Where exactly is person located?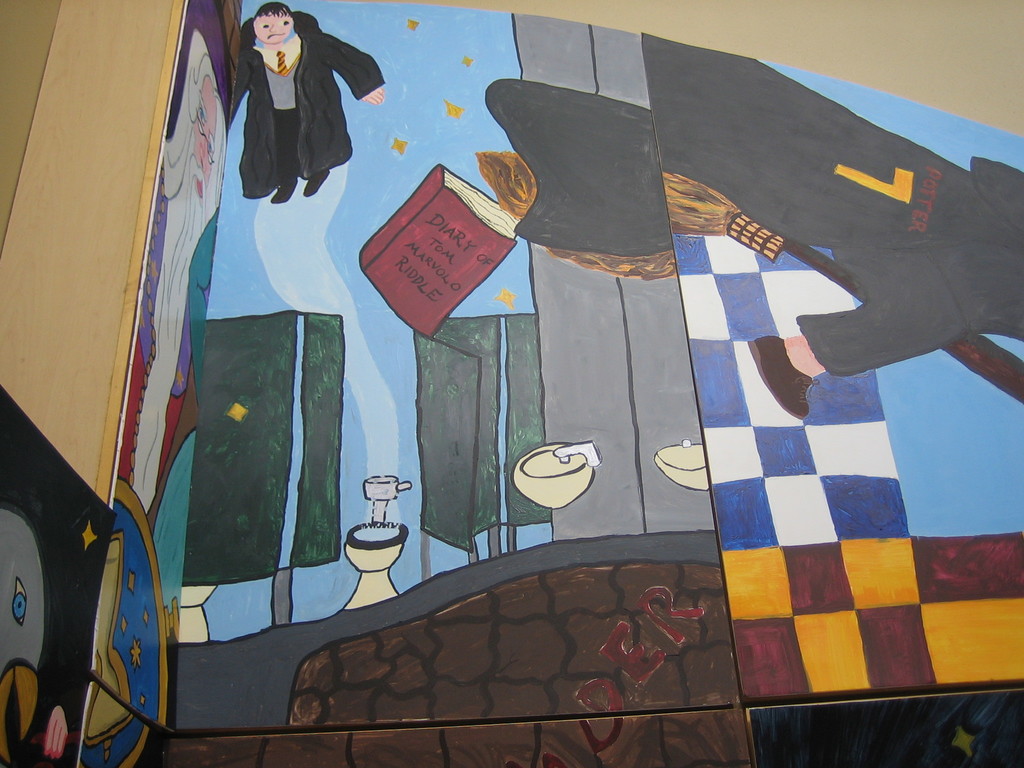
Its bounding box is Rect(483, 32, 1023, 419).
